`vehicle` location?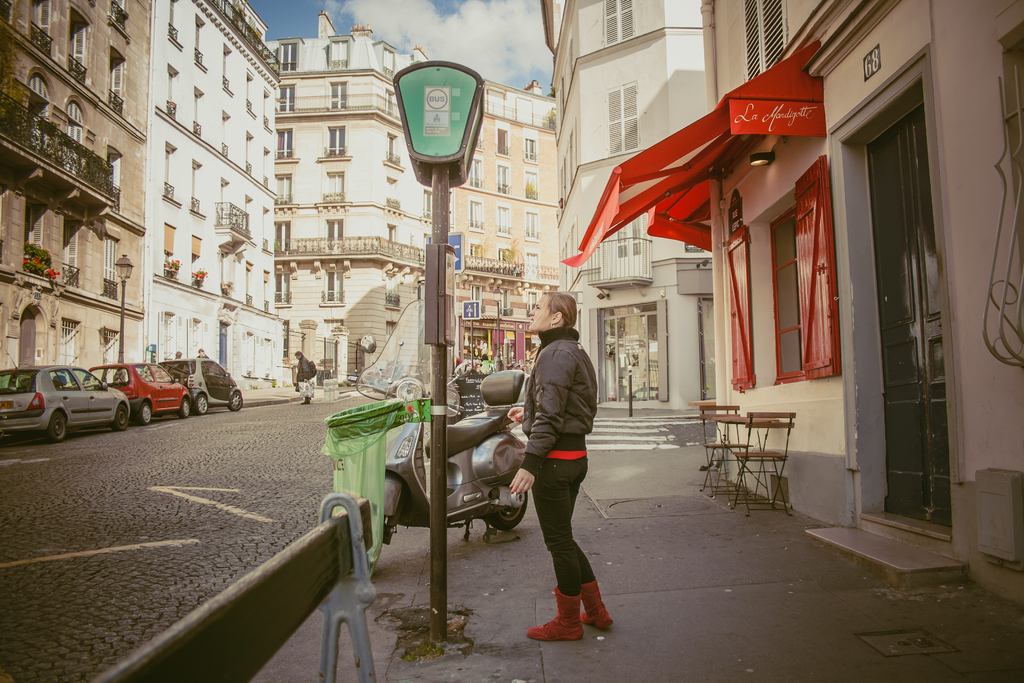
(left=87, top=363, right=192, bottom=419)
